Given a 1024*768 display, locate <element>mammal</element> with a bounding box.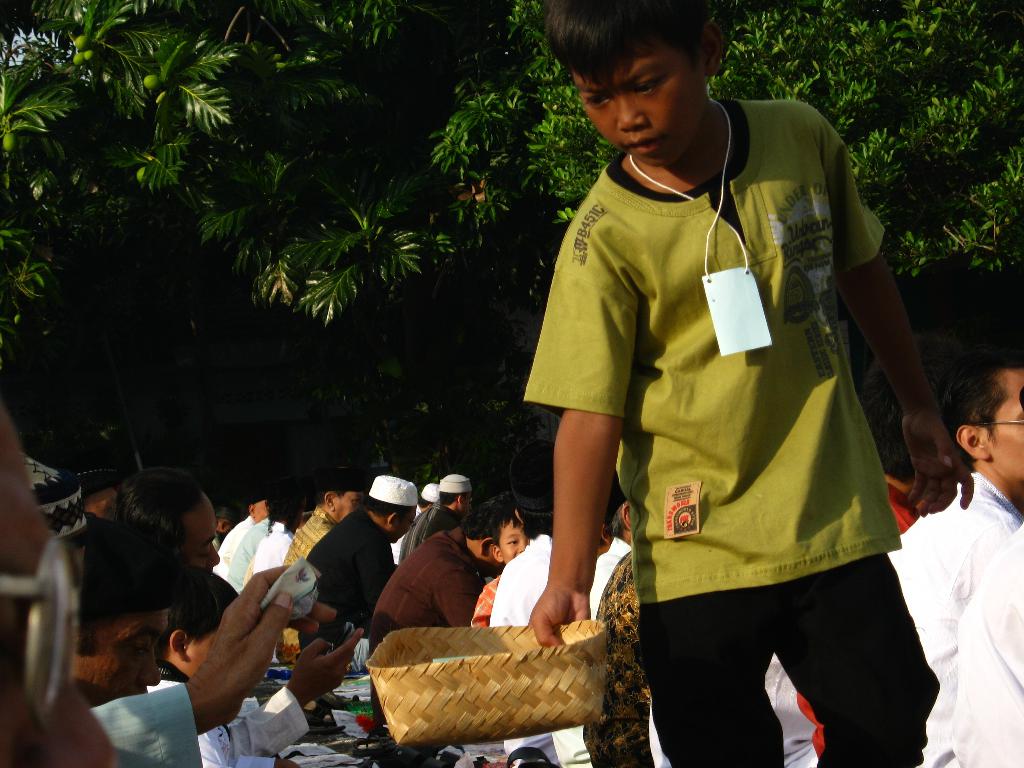
Located: x1=0 y1=395 x2=116 y2=767.
